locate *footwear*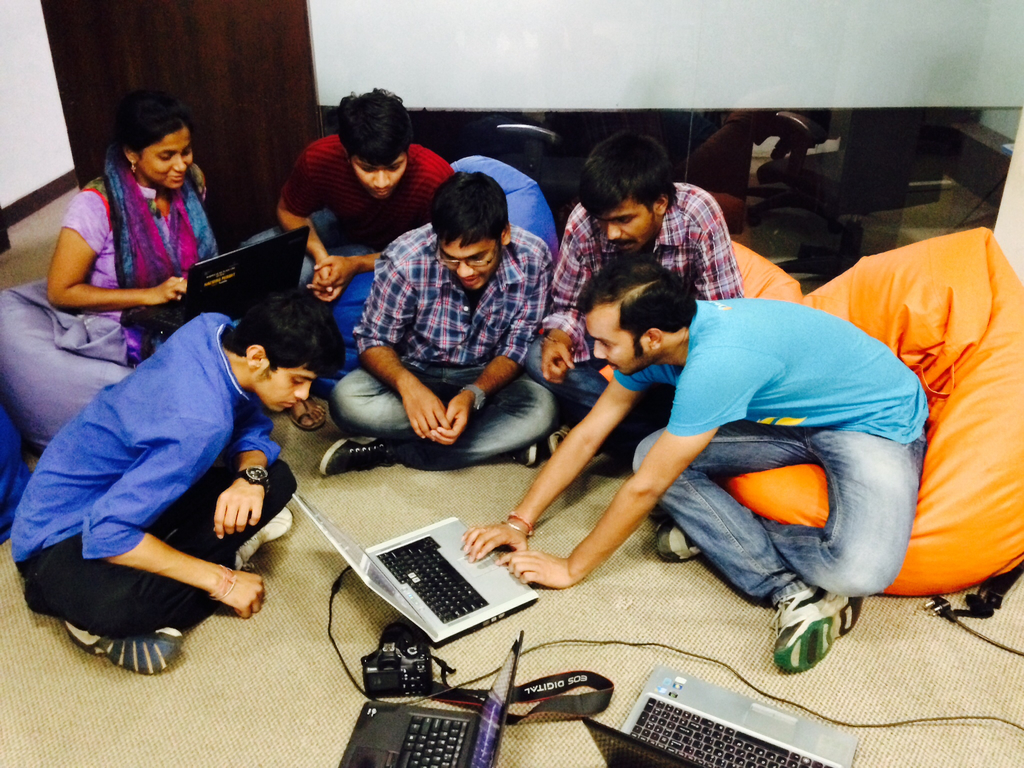
bbox=[755, 580, 866, 666]
